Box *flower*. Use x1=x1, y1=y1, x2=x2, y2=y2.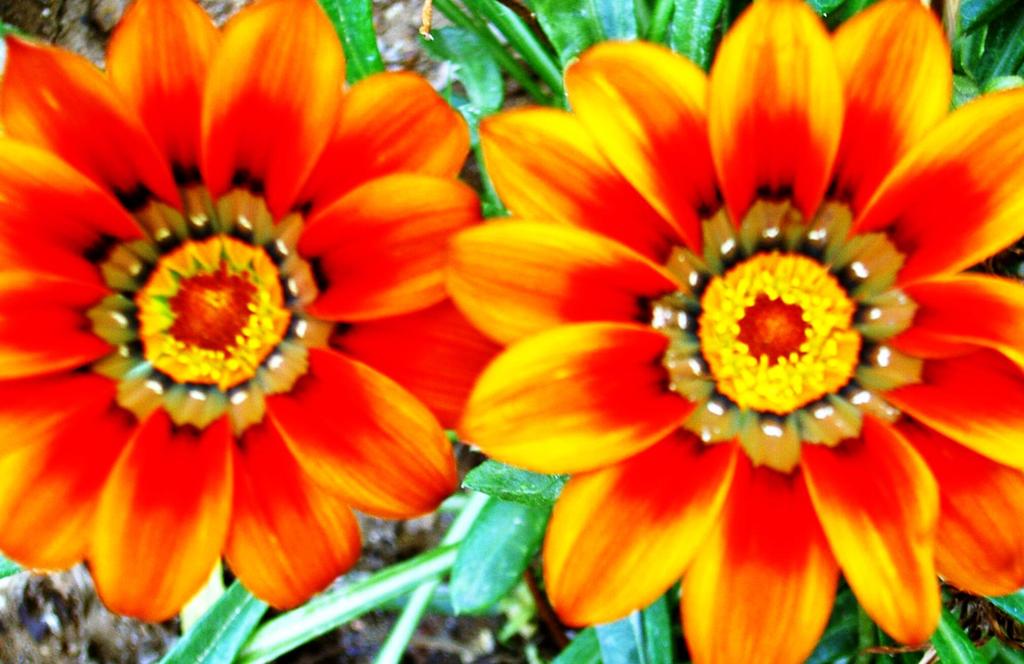
x1=447, y1=0, x2=1023, y2=663.
